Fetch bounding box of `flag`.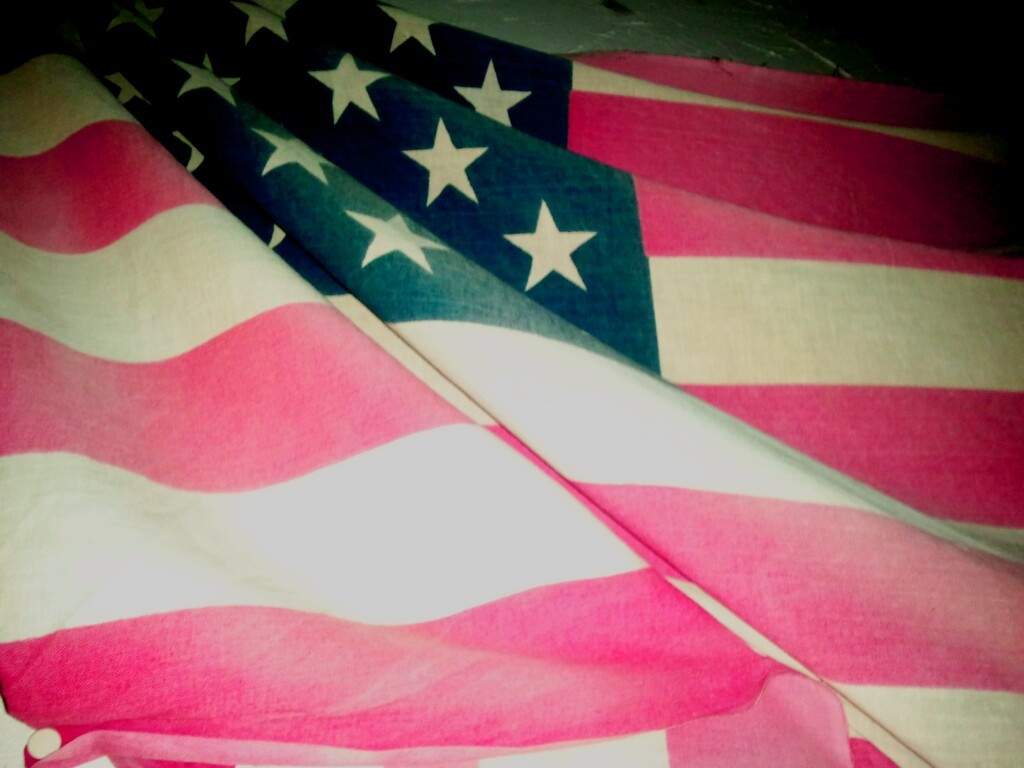
Bbox: bbox(0, 34, 1006, 767).
